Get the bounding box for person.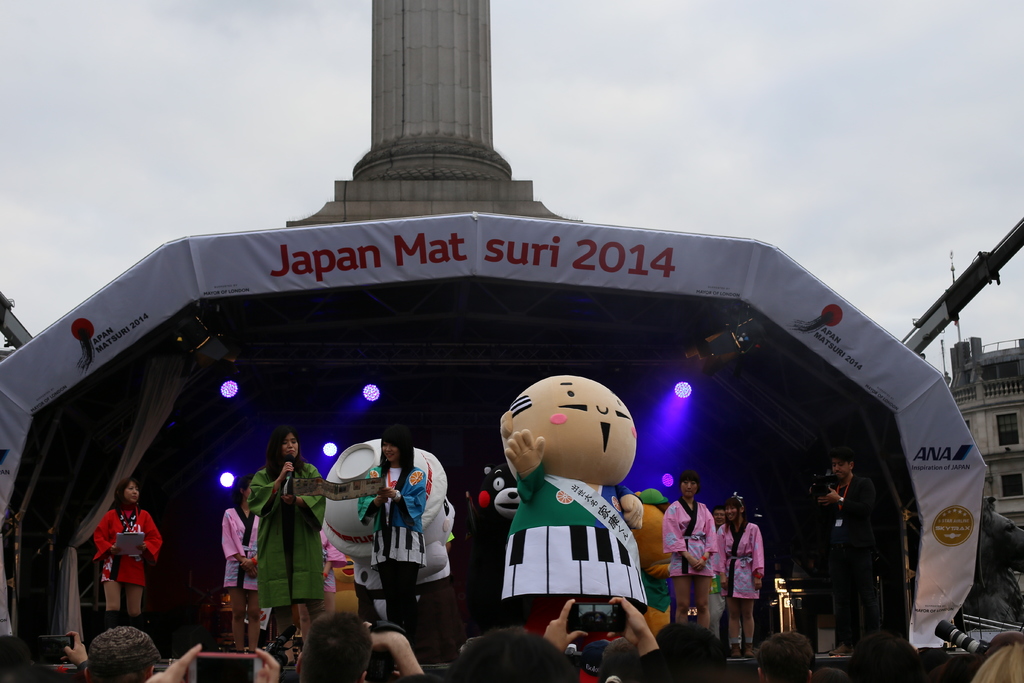
region(218, 473, 257, 657).
